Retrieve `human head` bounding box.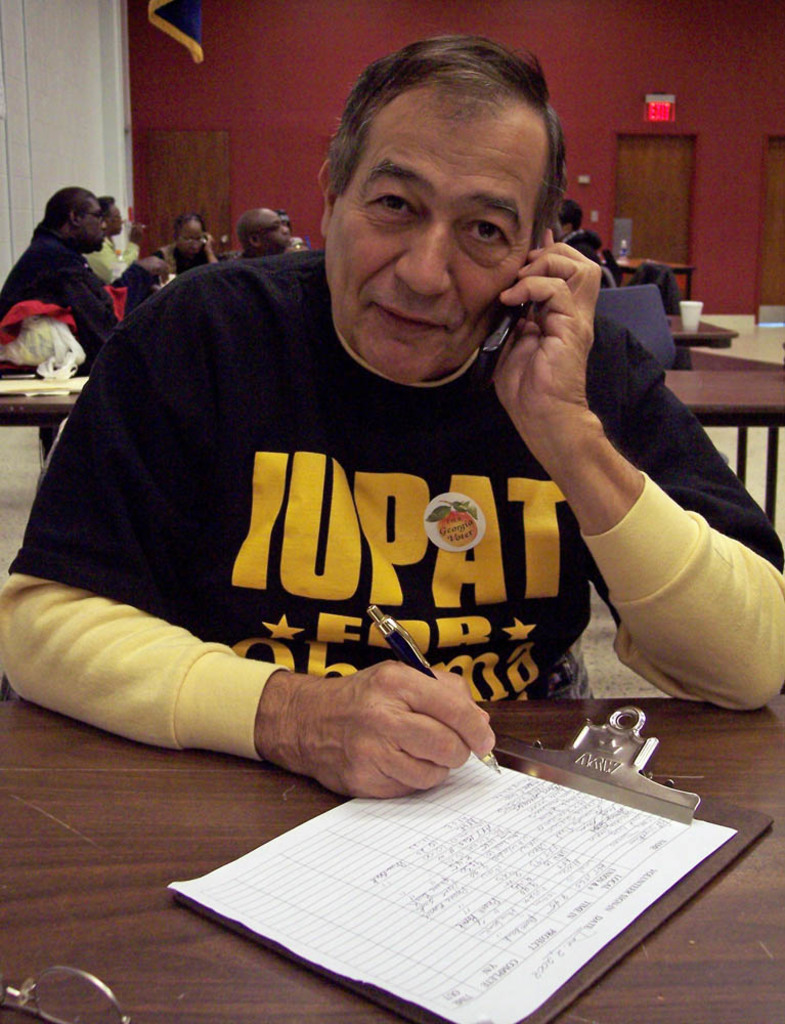
Bounding box: {"x1": 42, "y1": 187, "x2": 104, "y2": 256}.
